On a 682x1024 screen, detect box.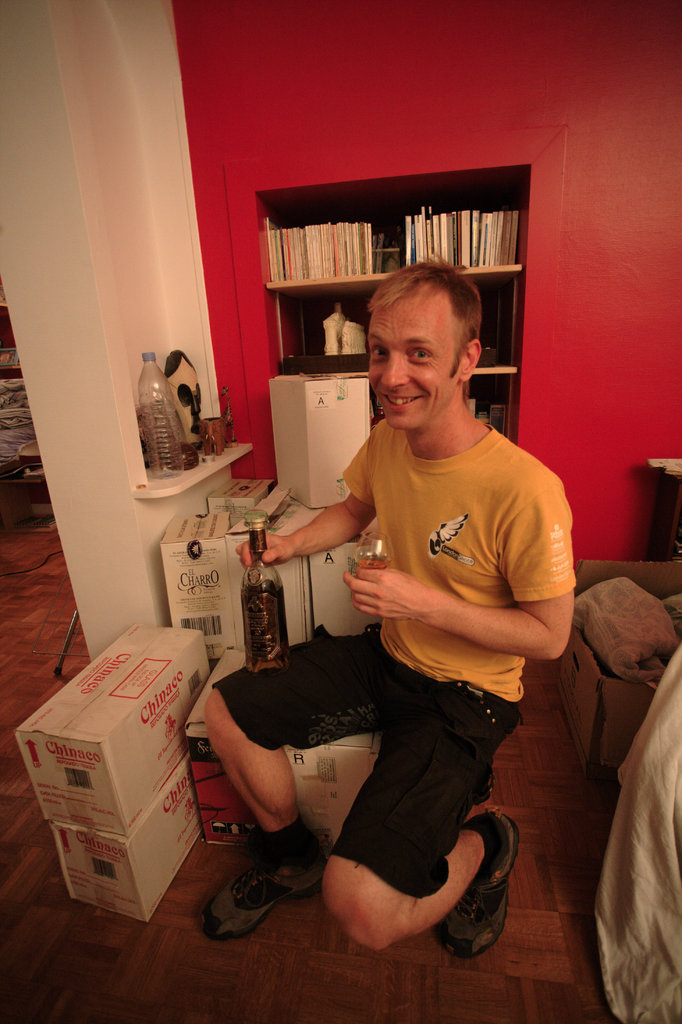
<box>27,610,215,915</box>.
